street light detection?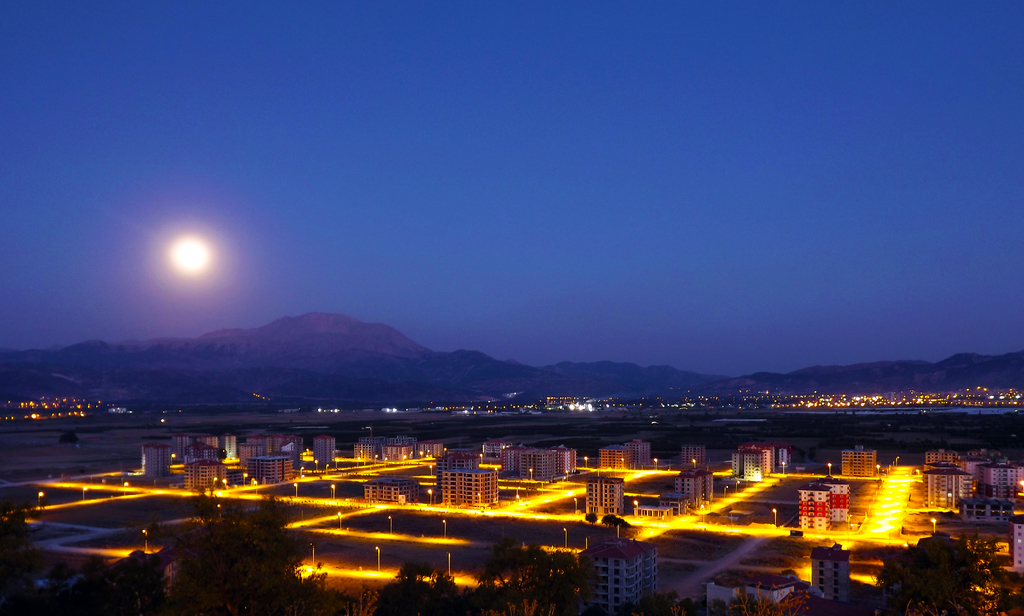
crop(168, 454, 176, 467)
